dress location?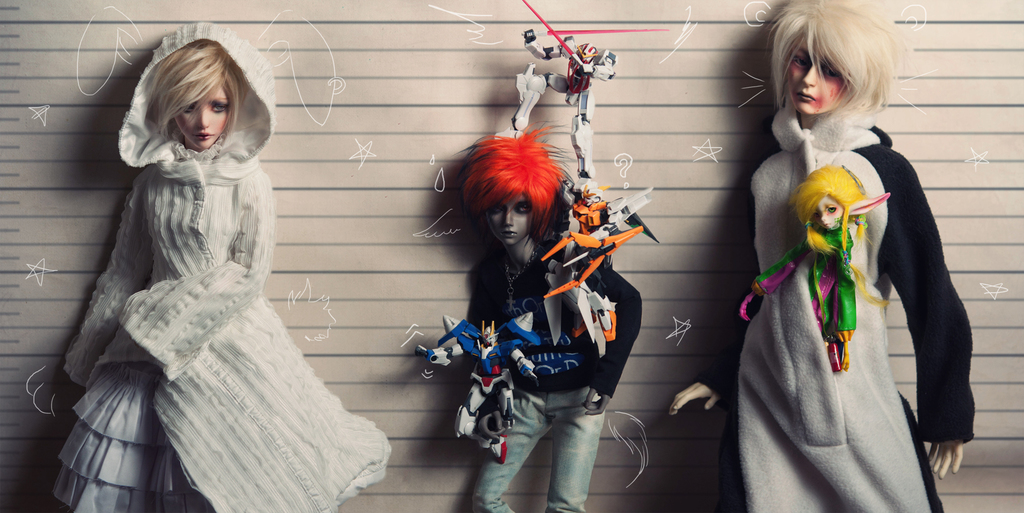
[693, 111, 982, 512]
